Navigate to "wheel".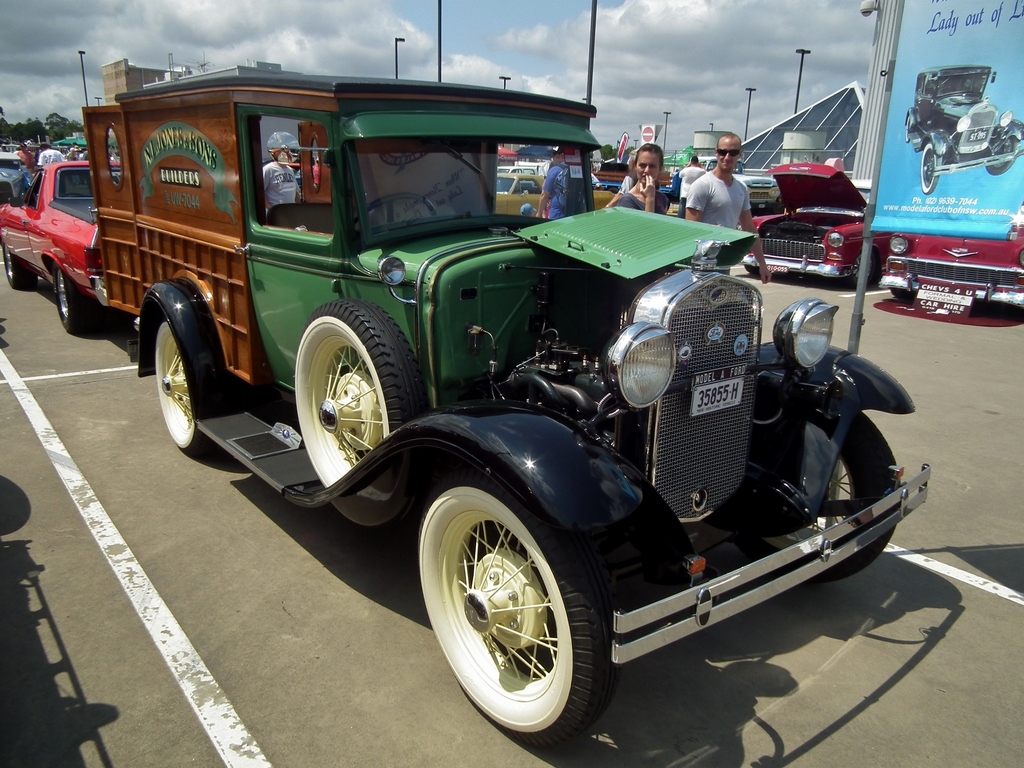
Navigation target: Rect(292, 296, 429, 490).
